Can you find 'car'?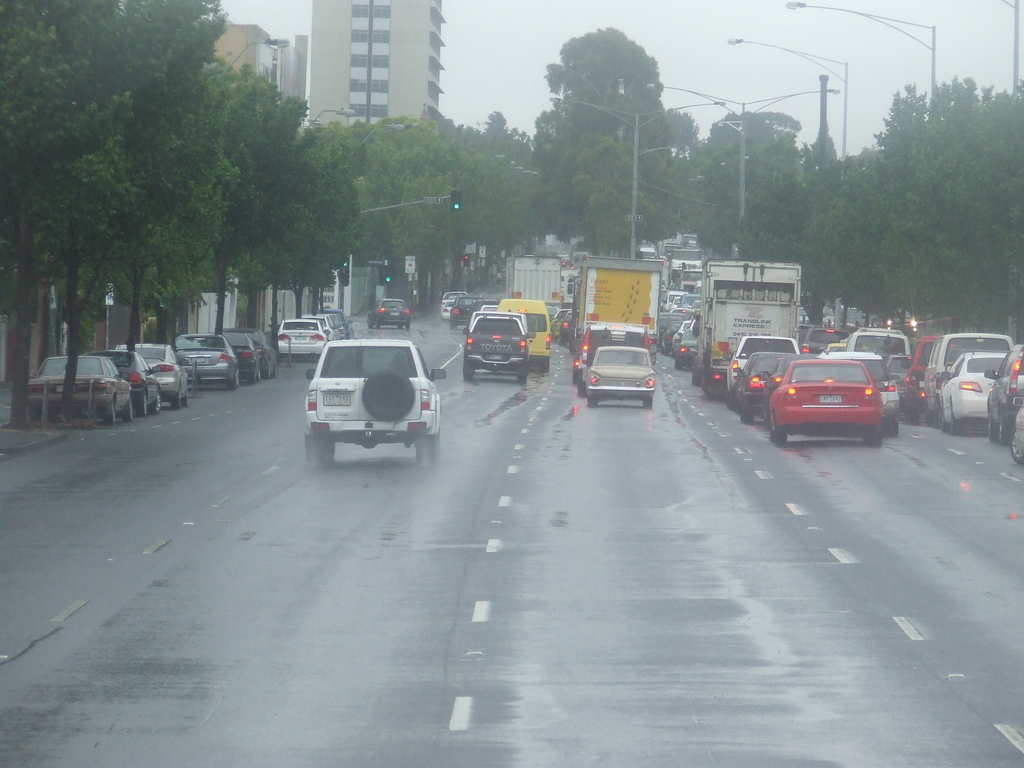
Yes, bounding box: box=[586, 344, 655, 406].
